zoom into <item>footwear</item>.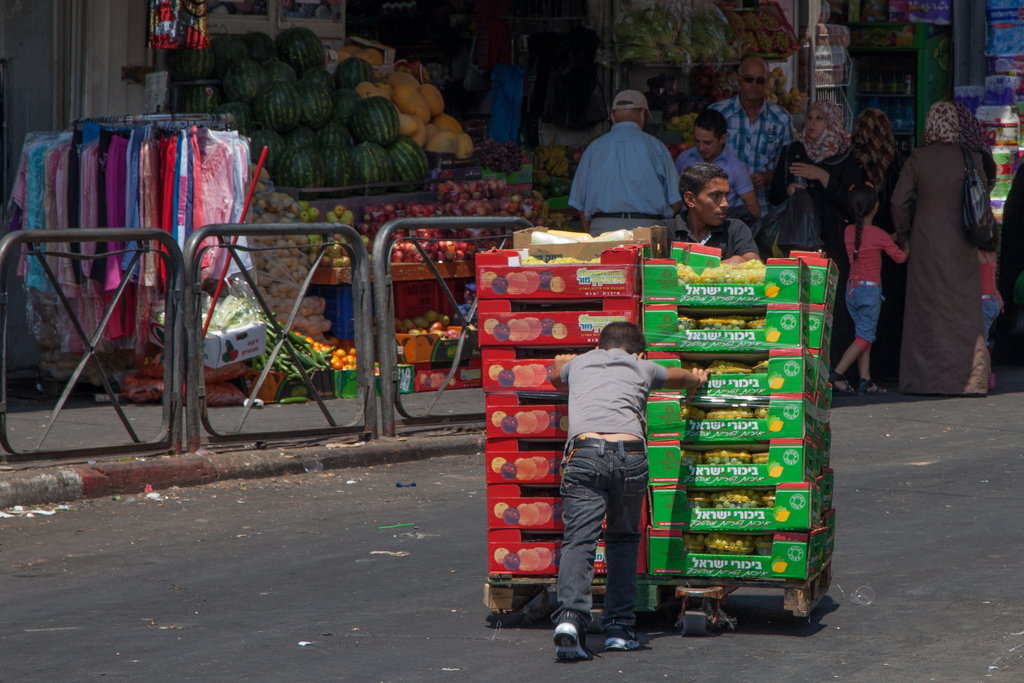
Zoom target: box(604, 623, 652, 652).
